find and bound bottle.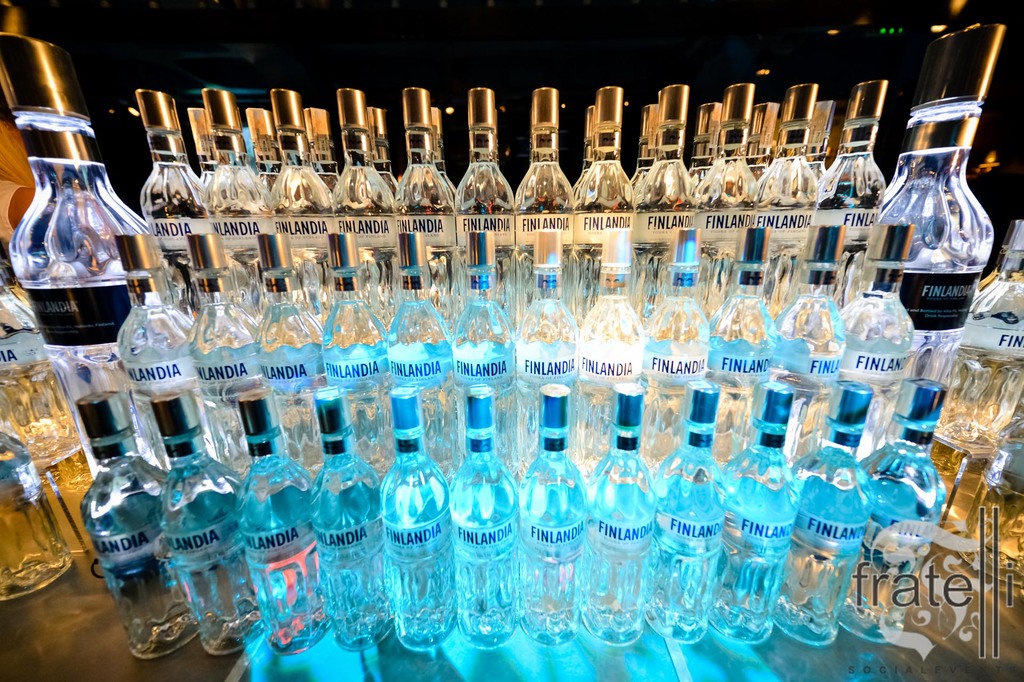
Bound: {"left": 0, "top": 267, "right": 77, "bottom": 472}.
